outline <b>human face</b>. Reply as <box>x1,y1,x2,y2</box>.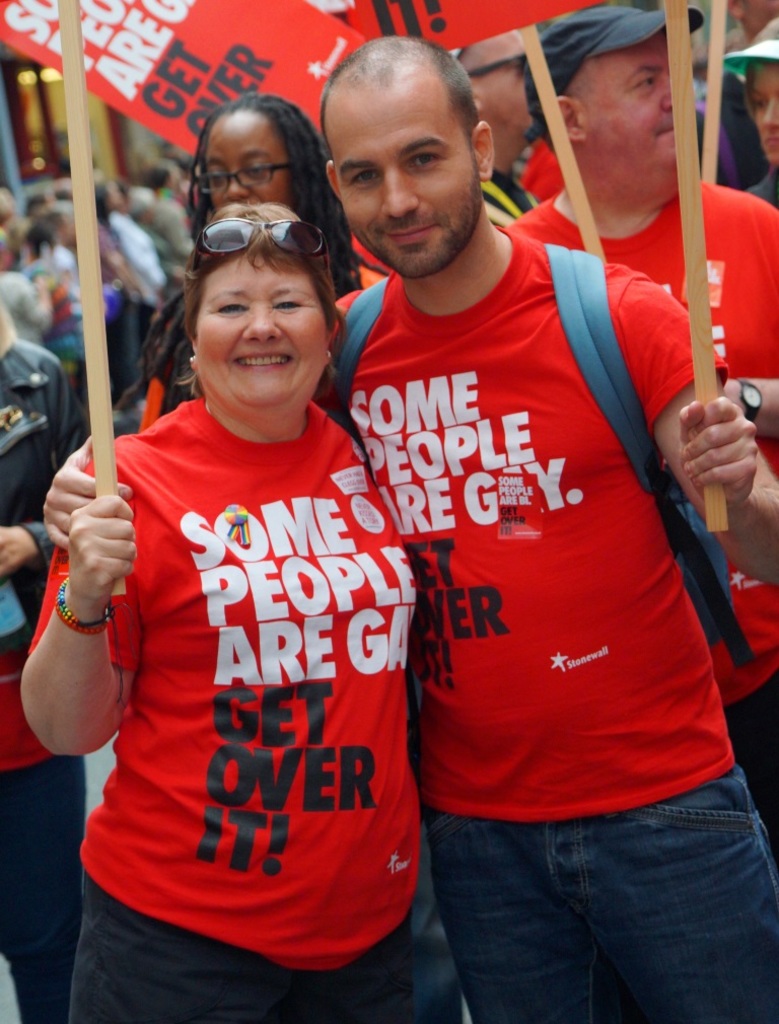
<box>321,77,477,270</box>.
